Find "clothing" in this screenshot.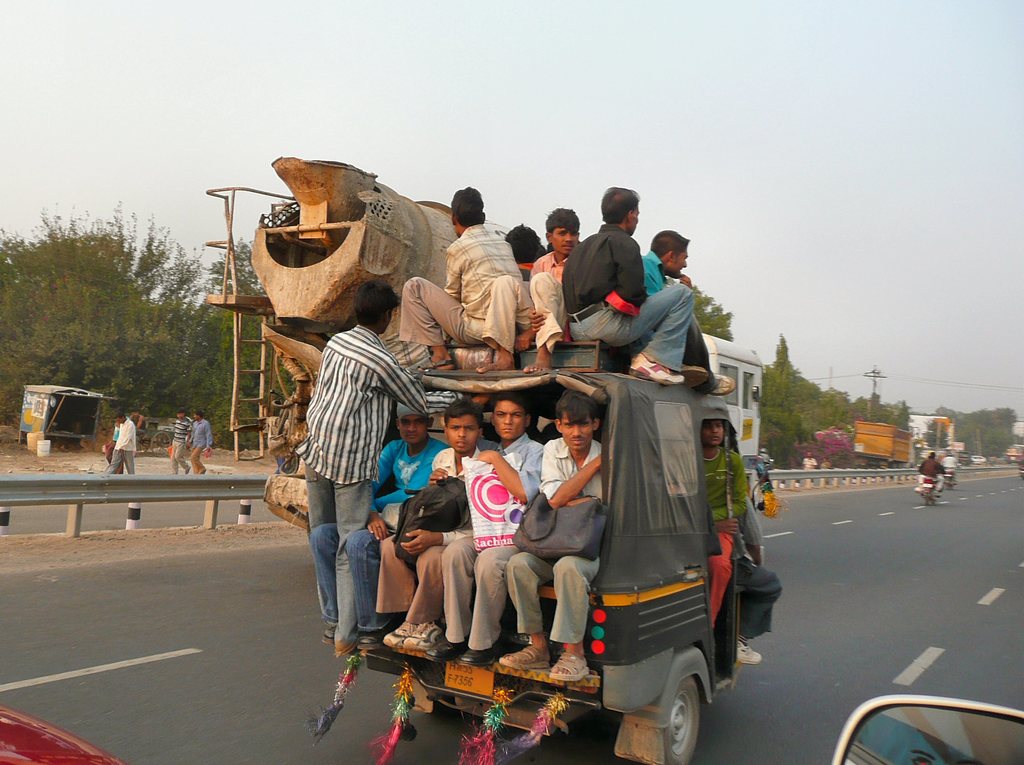
The bounding box for "clothing" is x1=431 y1=429 x2=548 y2=643.
